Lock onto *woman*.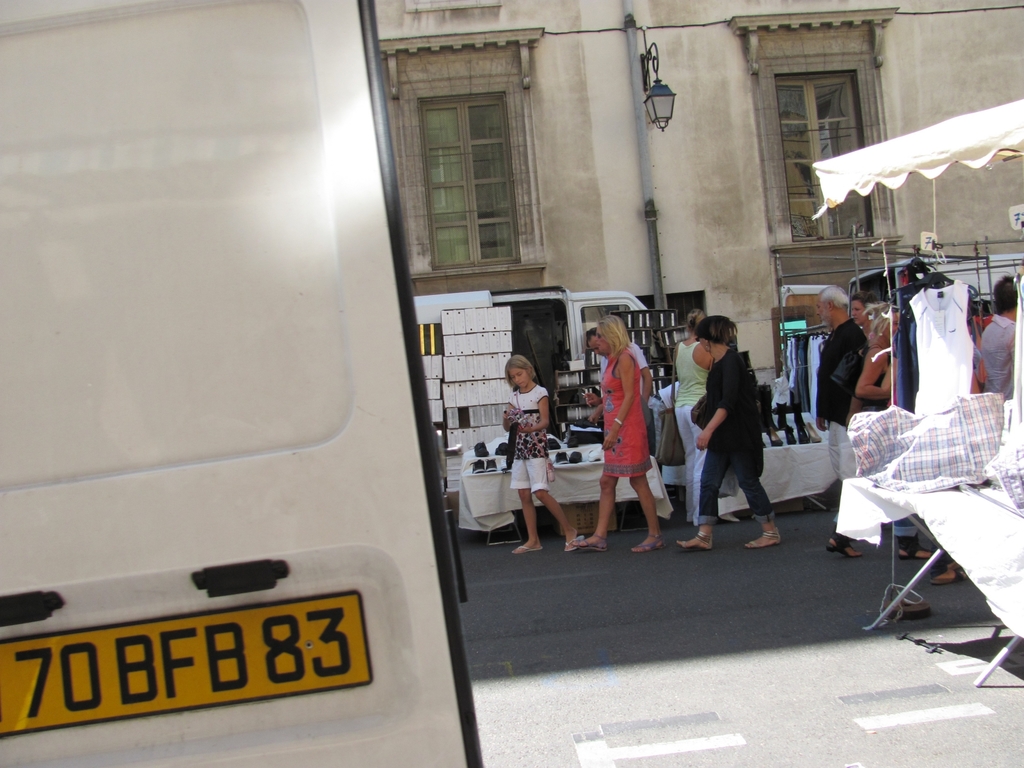
Locked: rect(675, 311, 797, 557).
